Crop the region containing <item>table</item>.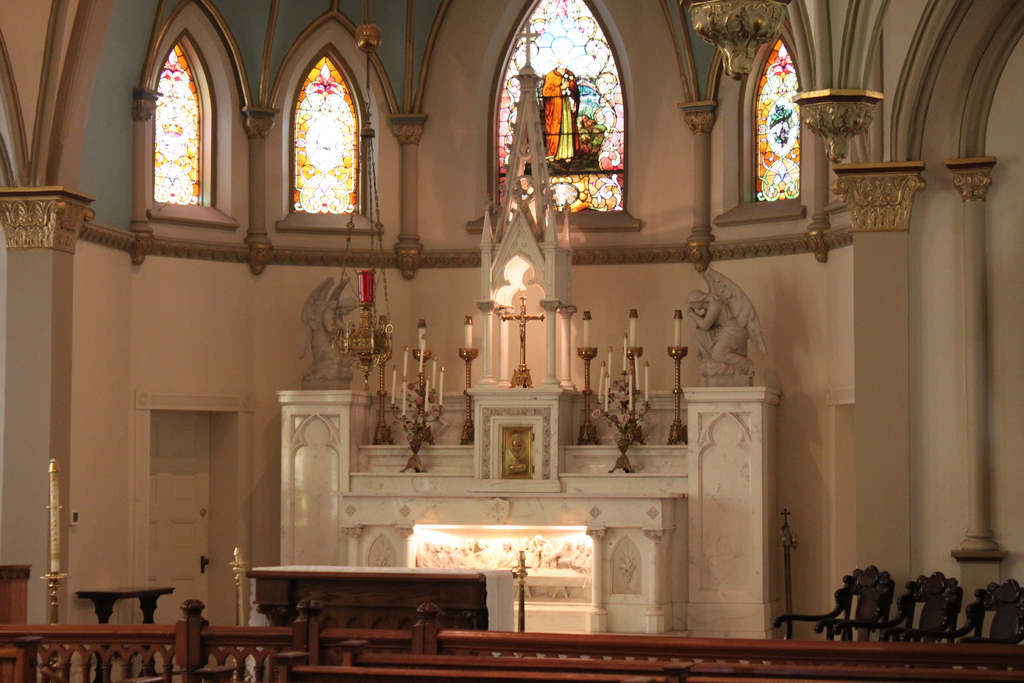
Crop region: 73, 588, 174, 682.
